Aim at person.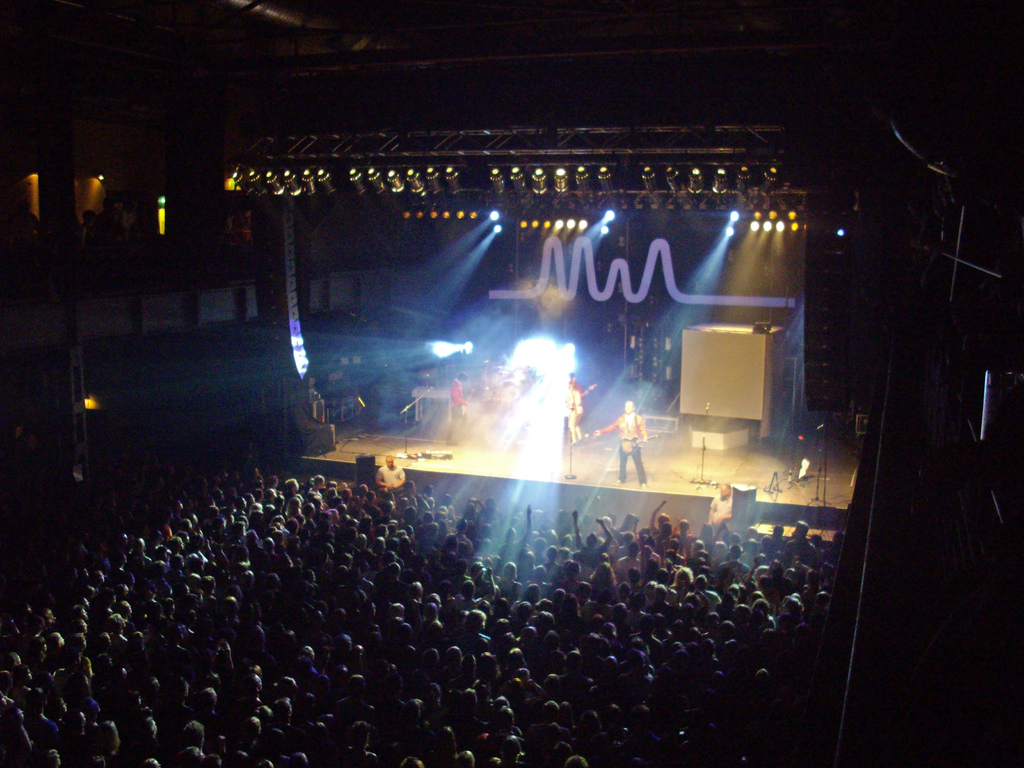
Aimed at {"left": 585, "top": 397, "right": 661, "bottom": 487}.
